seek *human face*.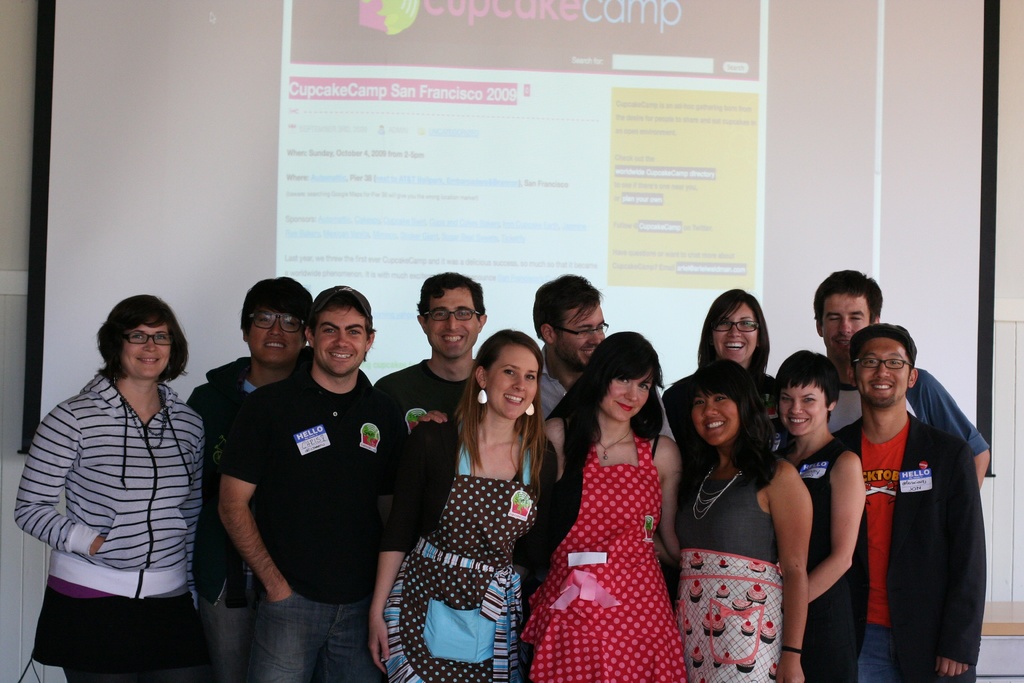
{"left": 601, "top": 372, "right": 652, "bottom": 424}.
